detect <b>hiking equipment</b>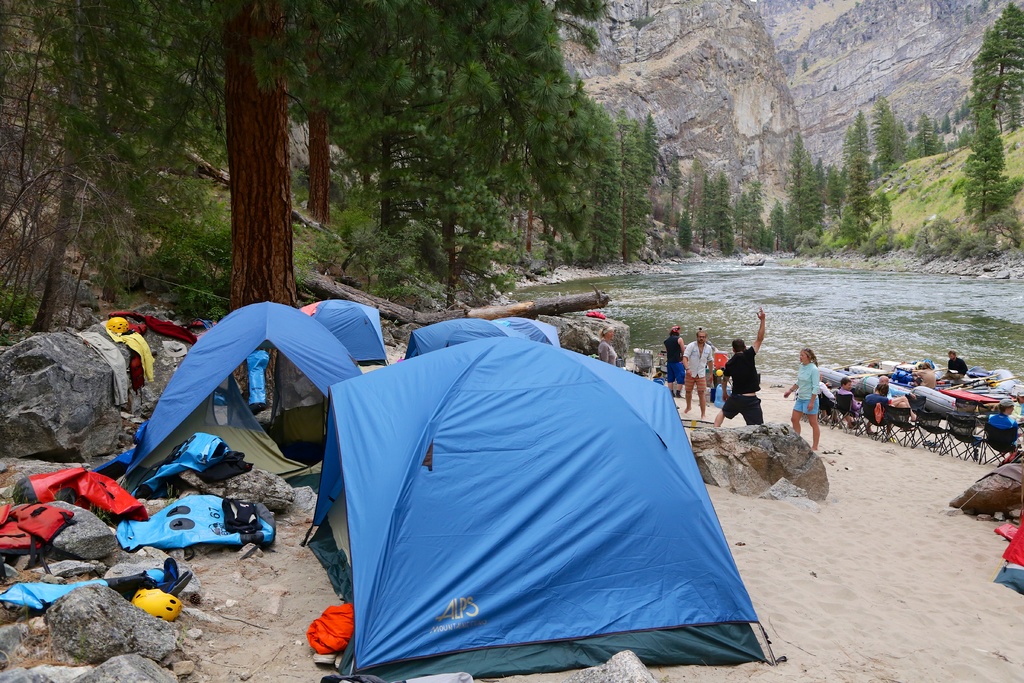
{"x1": 481, "y1": 315, "x2": 566, "y2": 350}
